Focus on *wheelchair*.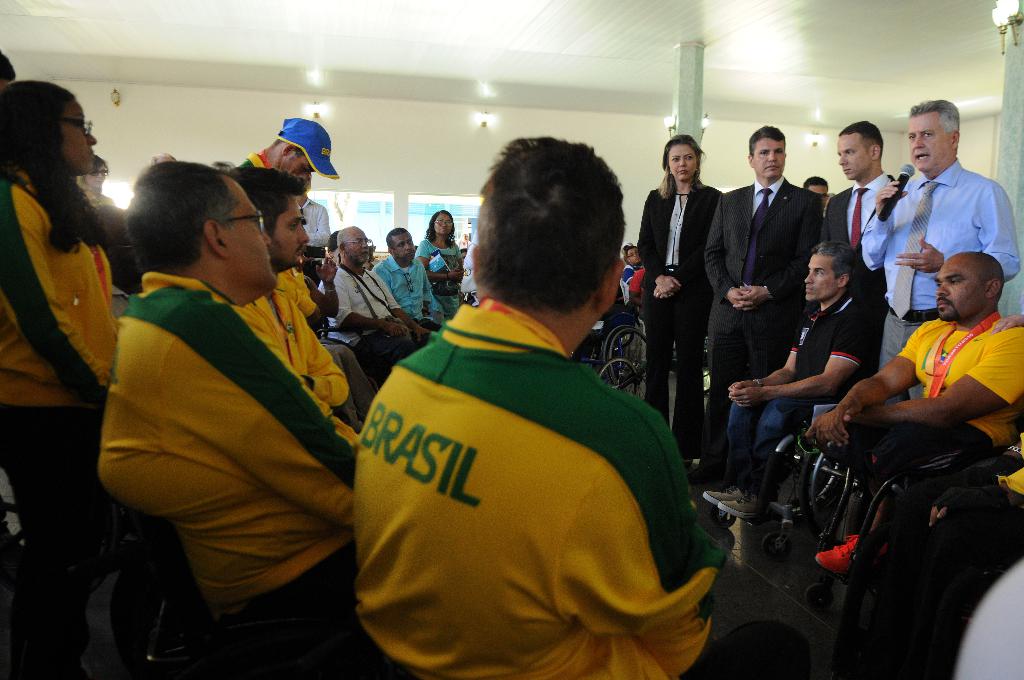
Focused at x1=583 y1=345 x2=644 y2=404.
